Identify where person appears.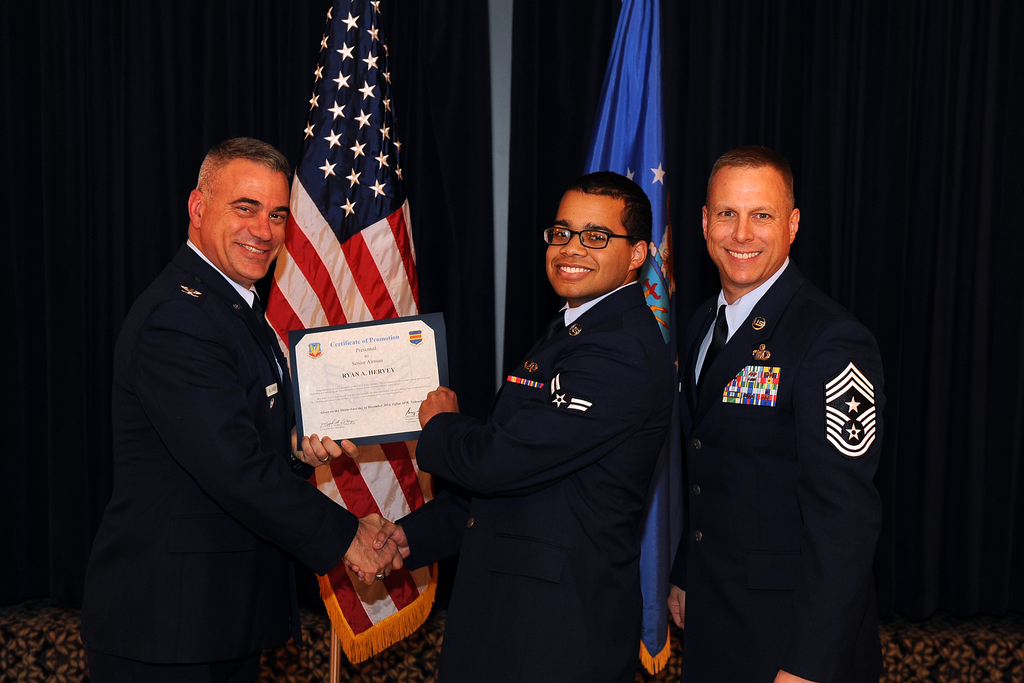
Appears at select_region(79, 139, 403, 682).
